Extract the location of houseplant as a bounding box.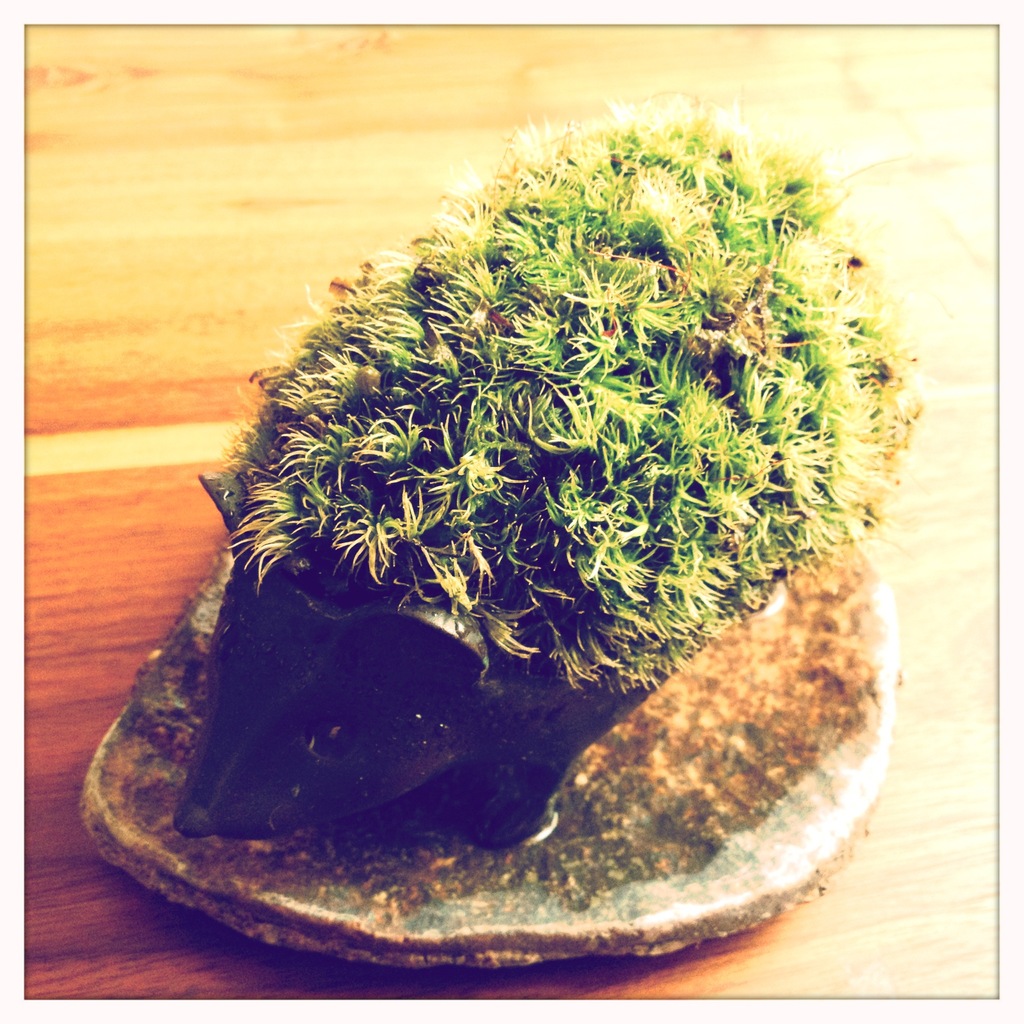
[98, 102, 929, 968].
